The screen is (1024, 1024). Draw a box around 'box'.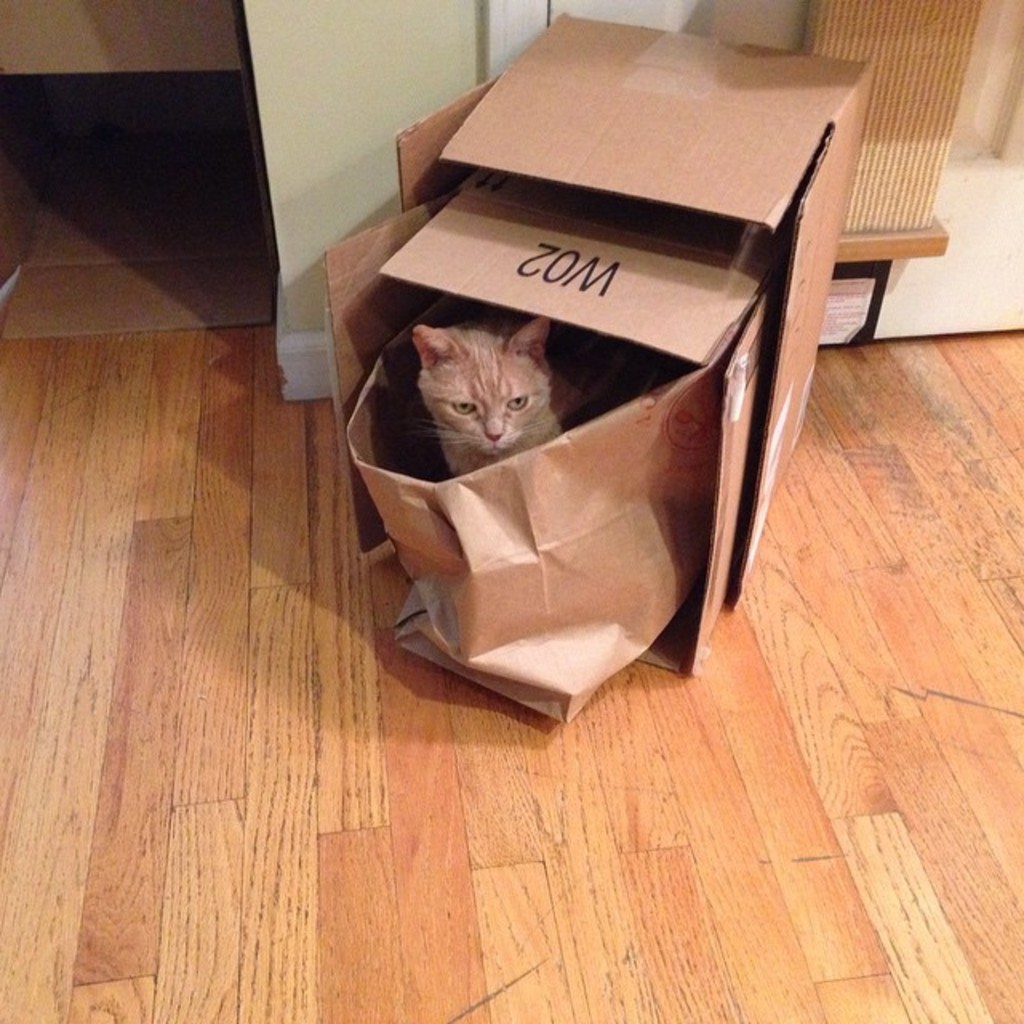
l=398, t=14, r=878, b=608.
